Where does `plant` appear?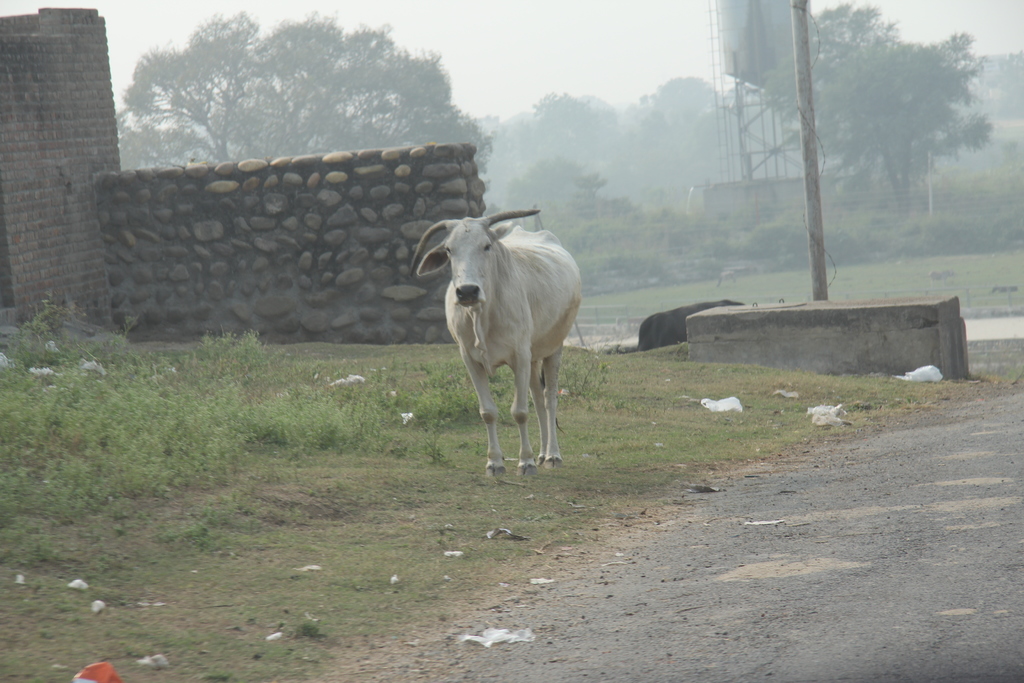
Appears at bbox=(120, 315, 142, 336).
